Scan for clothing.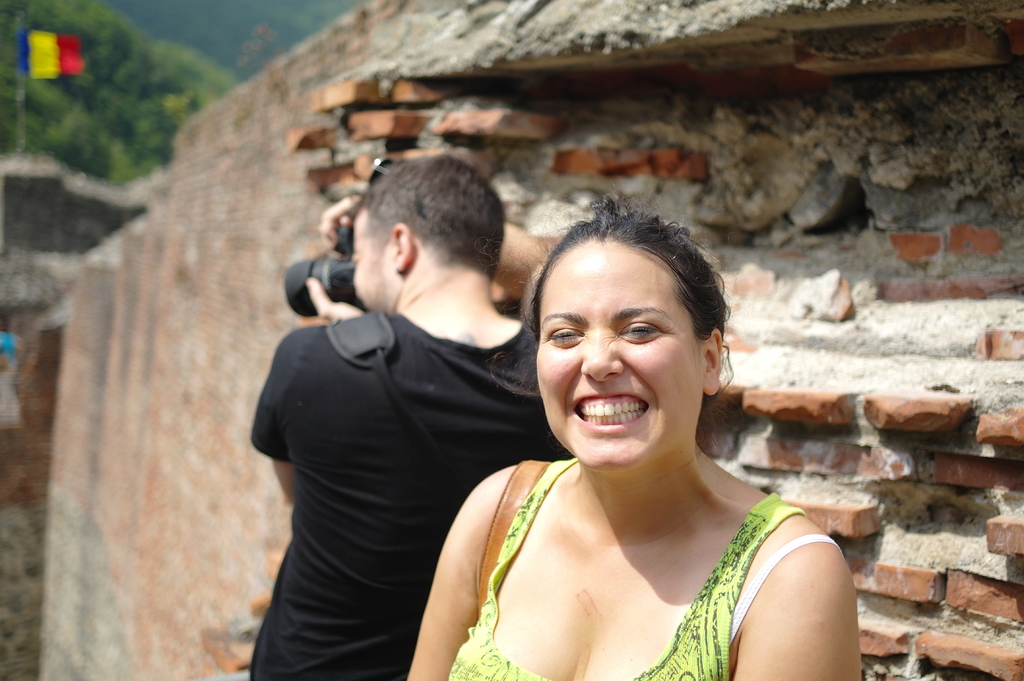
Scan result: <bbox>248, 307, 576, 680</bbox>.
